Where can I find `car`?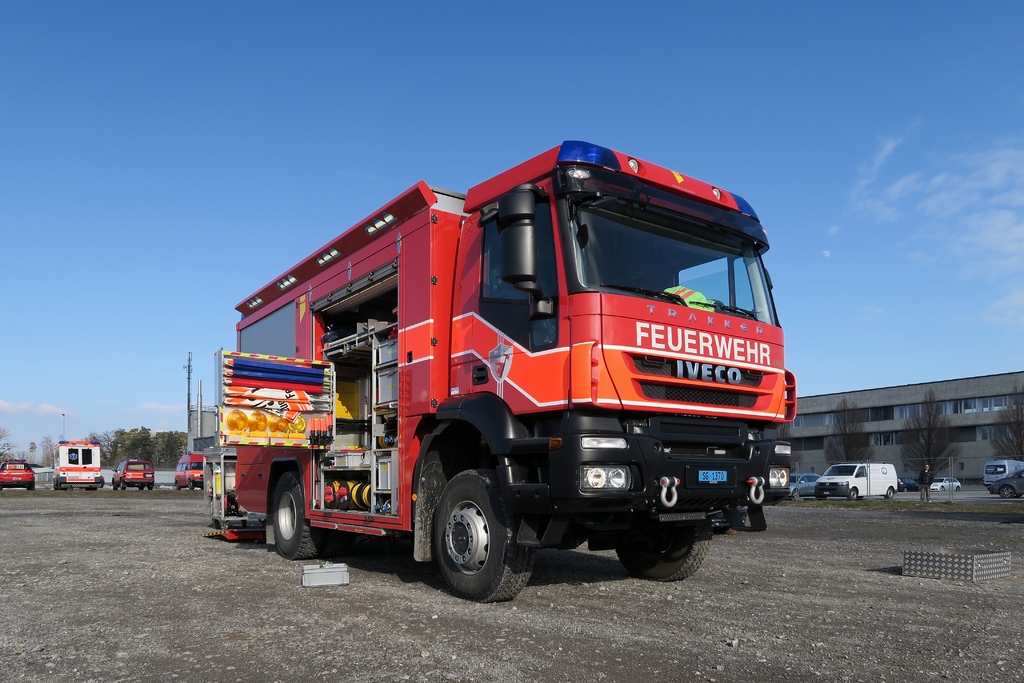
You can find it at crop(112, 459, 155, 491).
